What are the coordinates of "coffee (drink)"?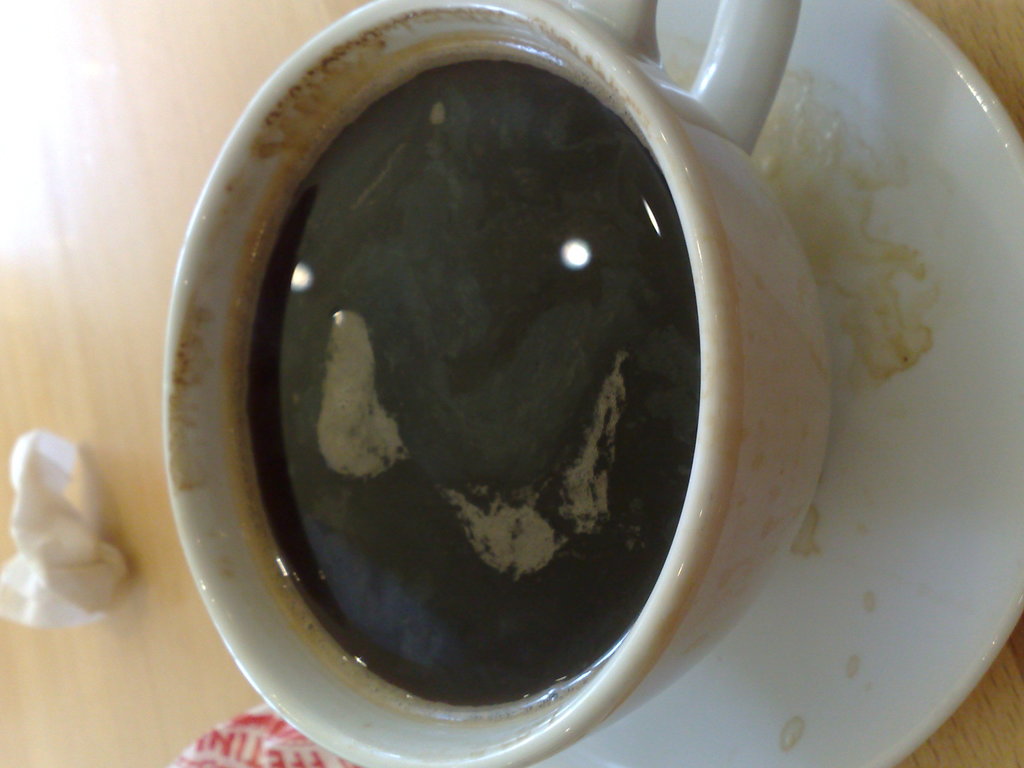
[x1=191, y1=36, x2=734, y2=656].
